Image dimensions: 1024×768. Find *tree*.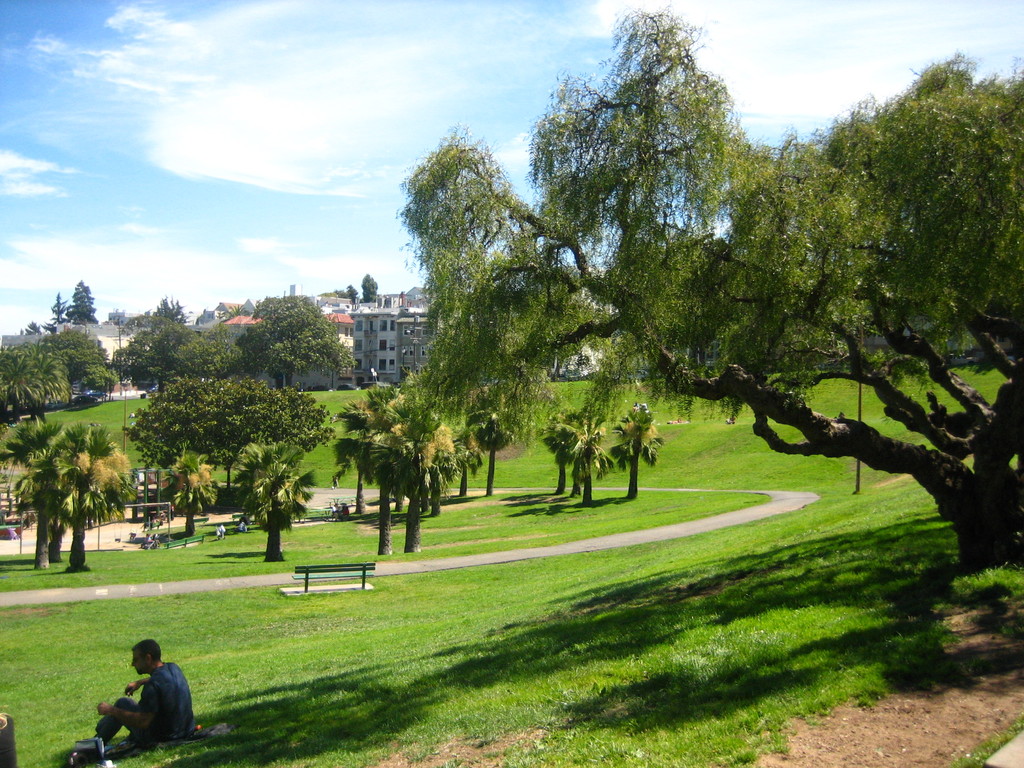
BBox(39, 288, 65, 333).
